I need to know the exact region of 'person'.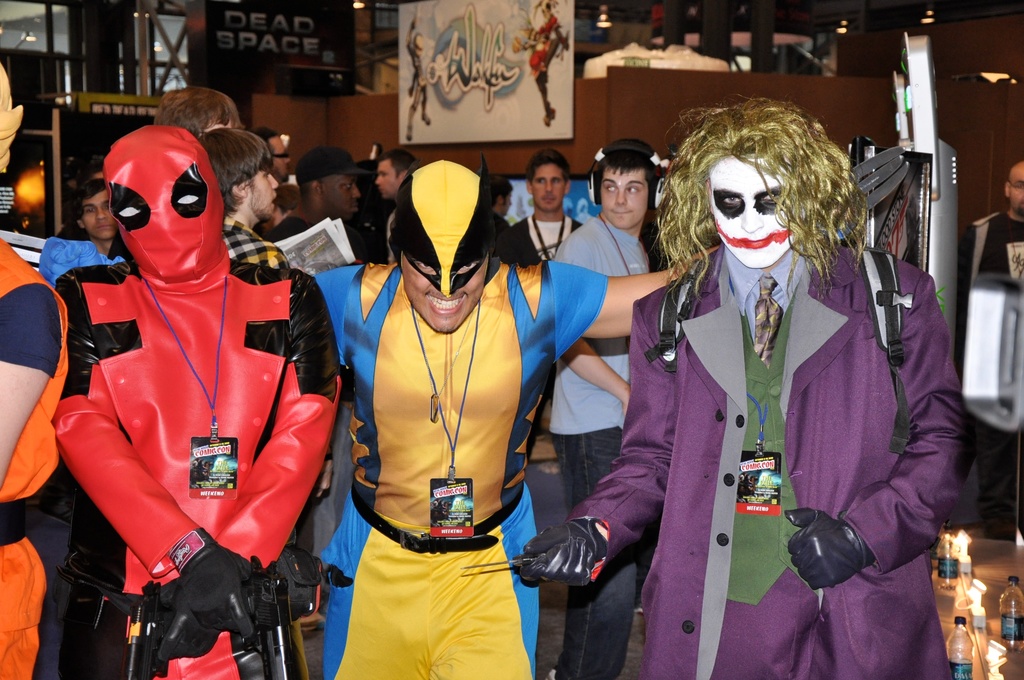
Region: 531, 35, 565, 125.
